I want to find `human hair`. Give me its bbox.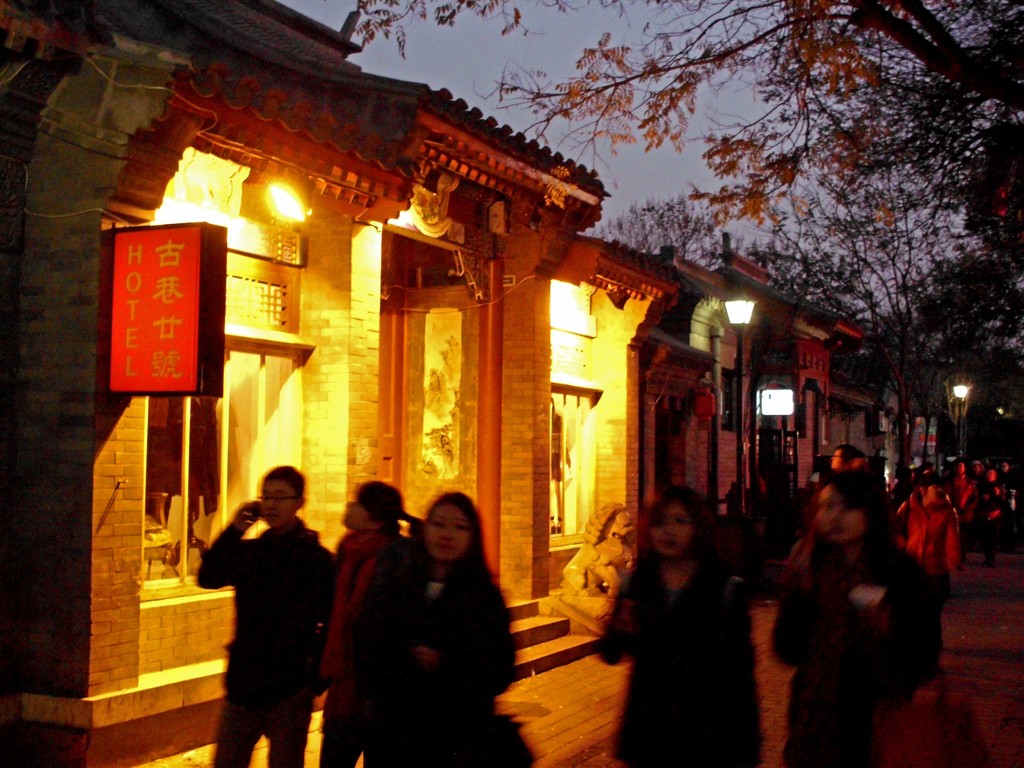
locate(412, 502, 477, 604).
